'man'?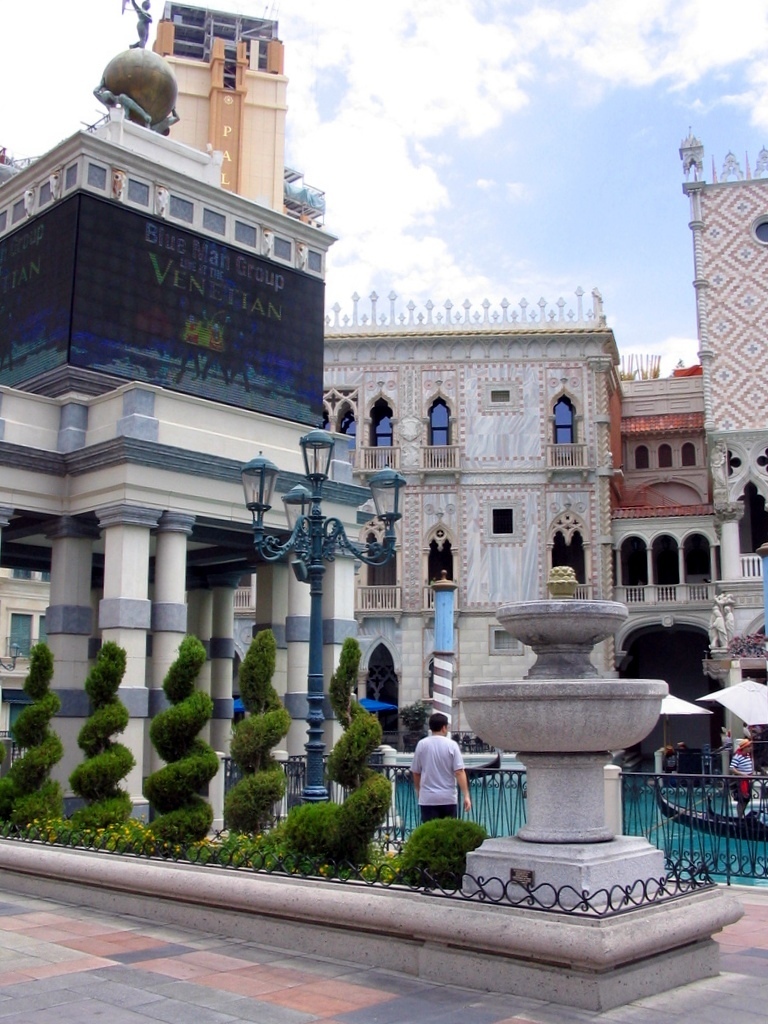
pyautogui.locateOnScreen(727, 735, 756, 818)
